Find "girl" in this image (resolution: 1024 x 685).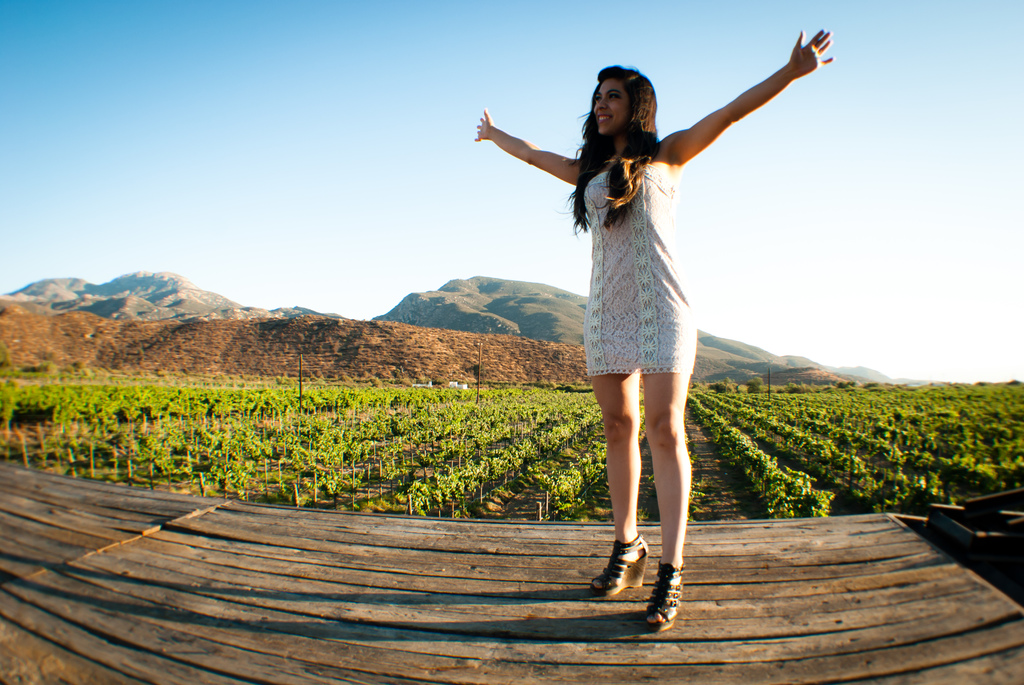
(left=463, top=28, right=850, bottom=636).
